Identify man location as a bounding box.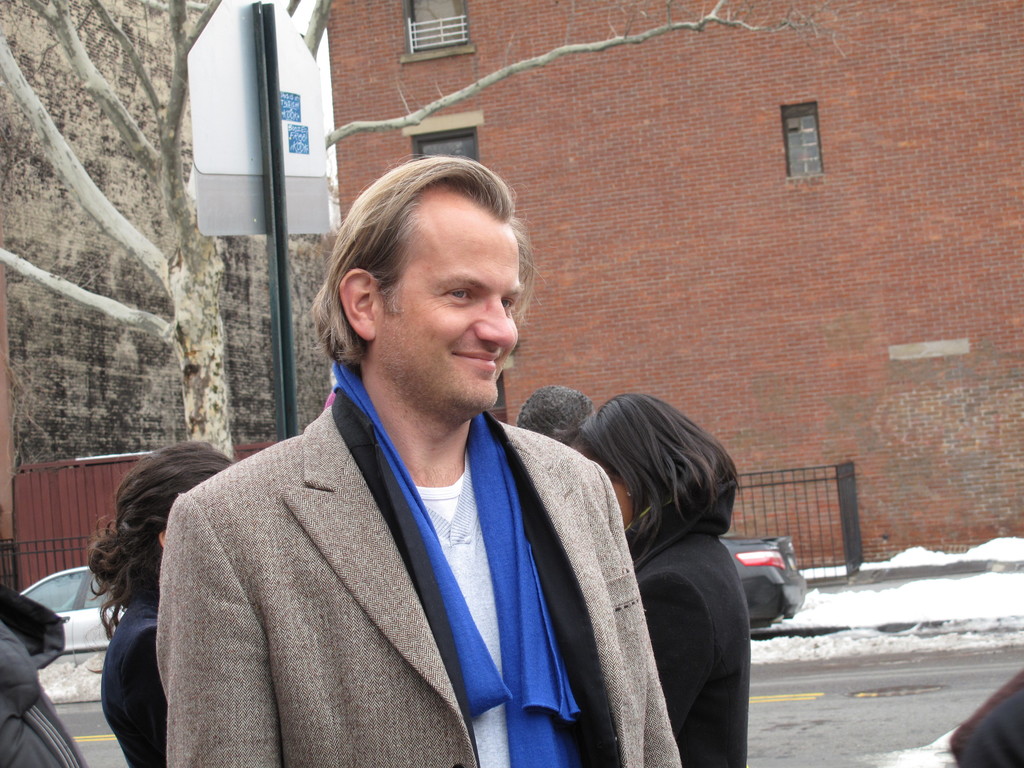
box(136, 159, 716, 751).
